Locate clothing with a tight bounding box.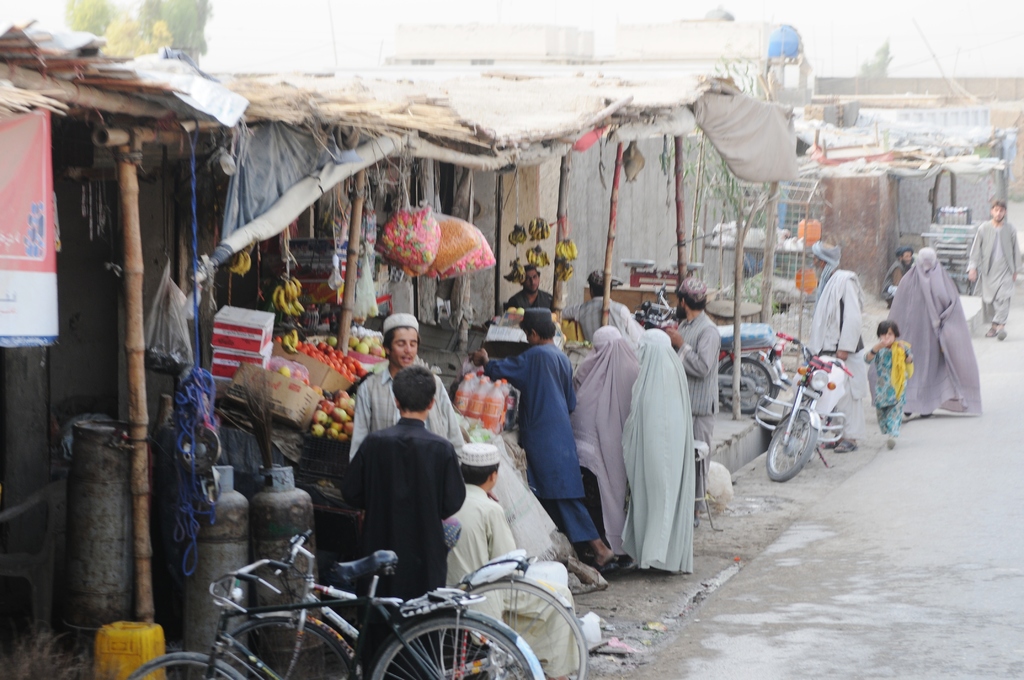
{"left": 675, "top": 308, "right": 722, "bottom": 510}.
